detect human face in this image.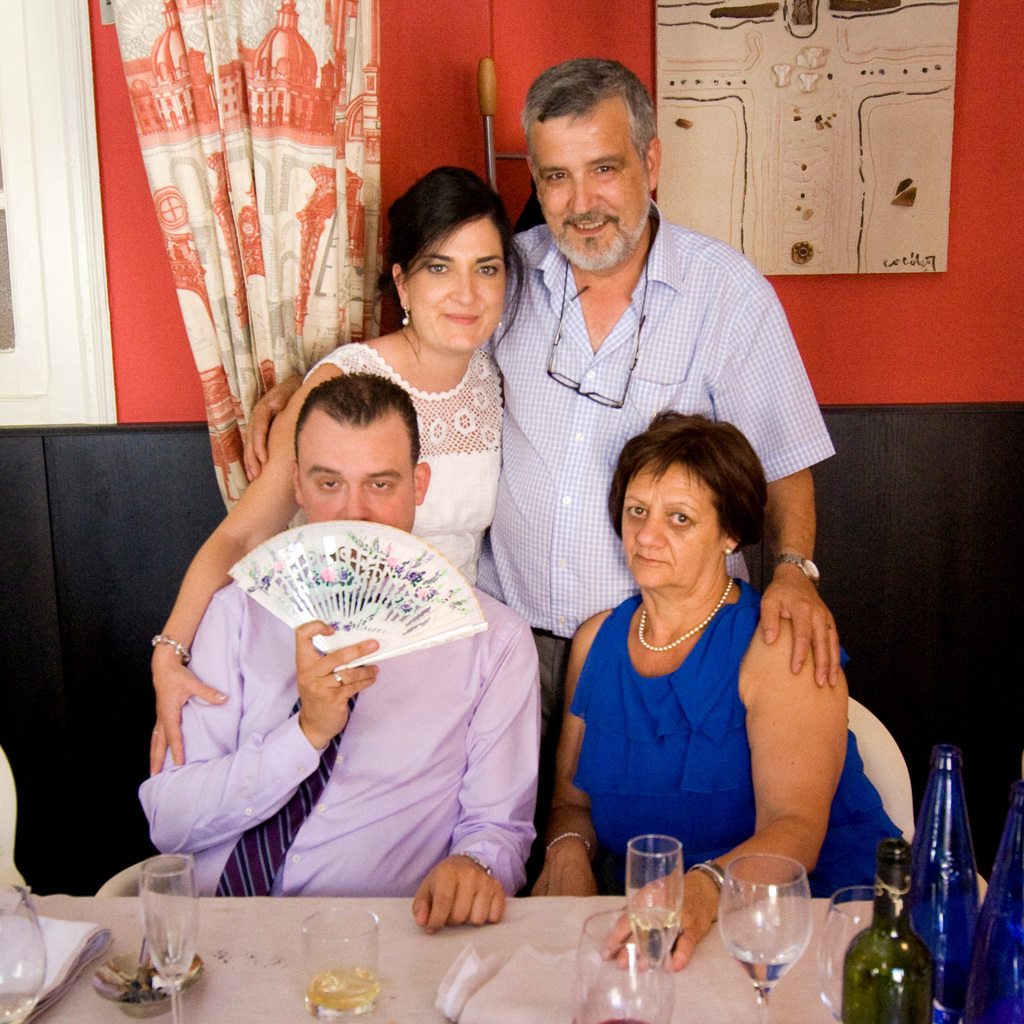
Detection: <bbox>530, 110, 650, 269</bbox>.
